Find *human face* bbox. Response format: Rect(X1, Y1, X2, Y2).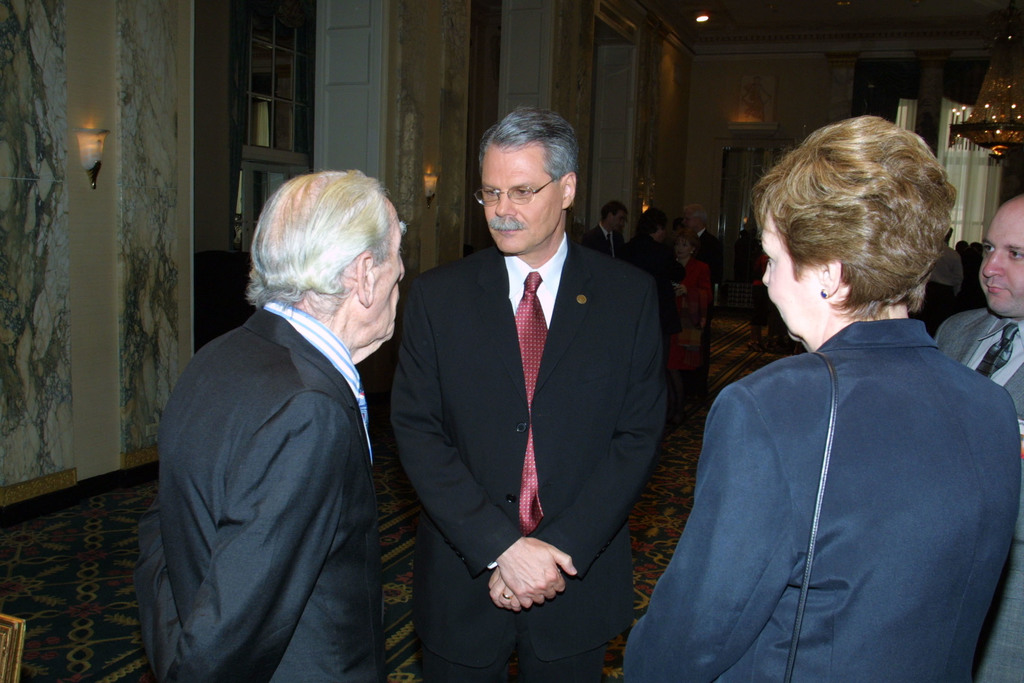
Rect(476, 144, 566, 258).
